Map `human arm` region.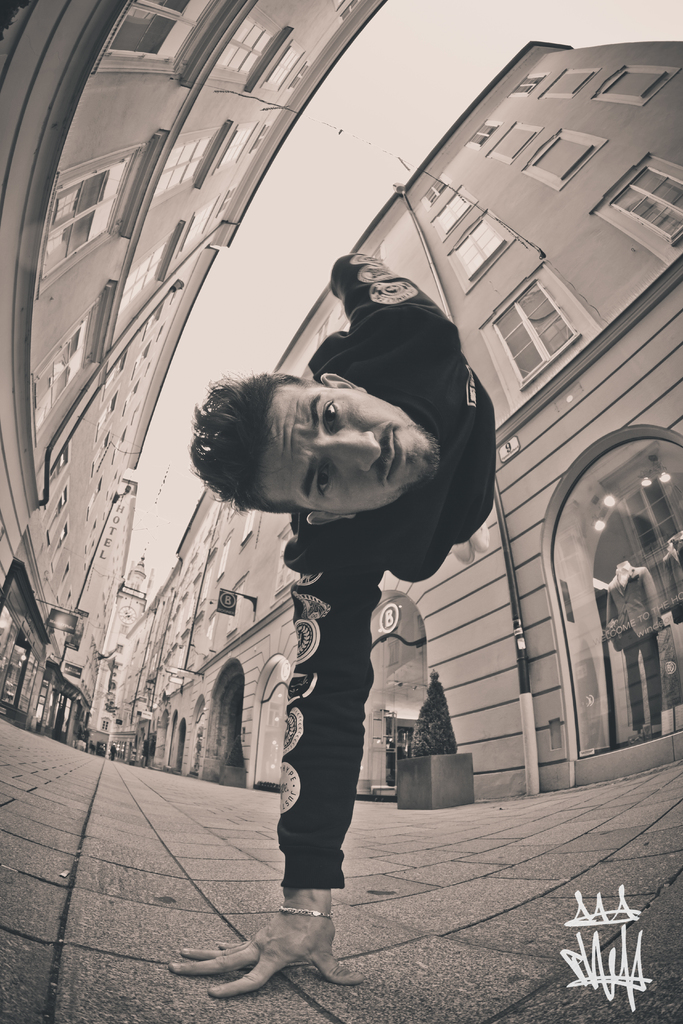
Mapped to 331/252/445/332.
